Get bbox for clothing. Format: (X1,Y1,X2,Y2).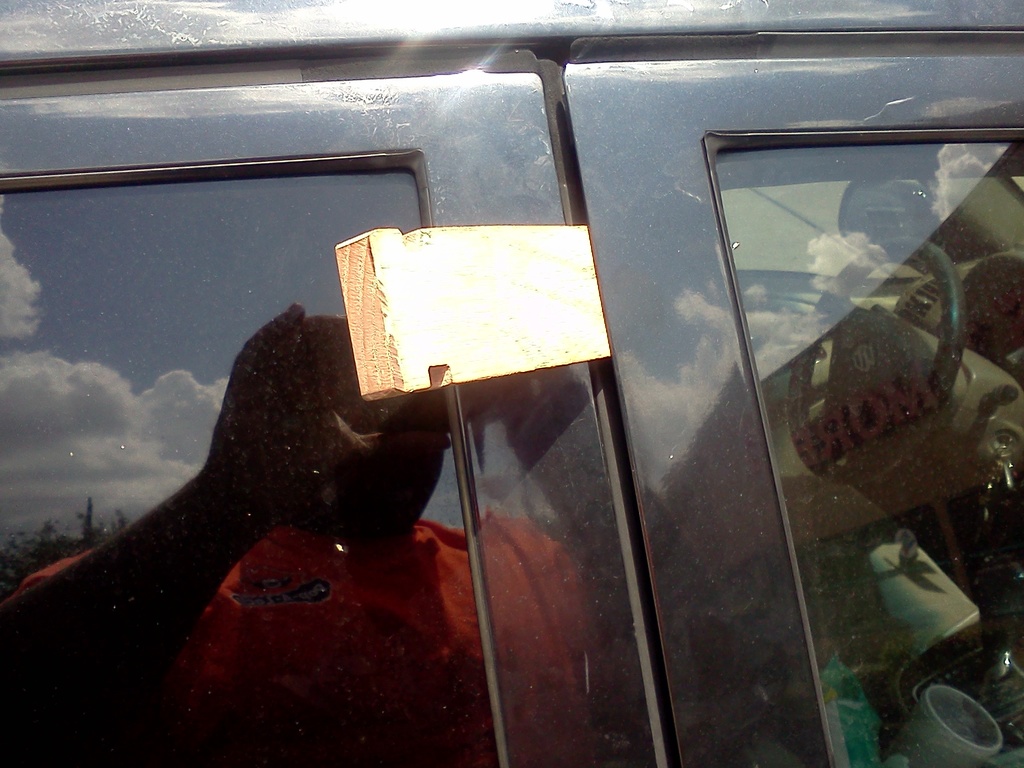
(12,515,596,767).
